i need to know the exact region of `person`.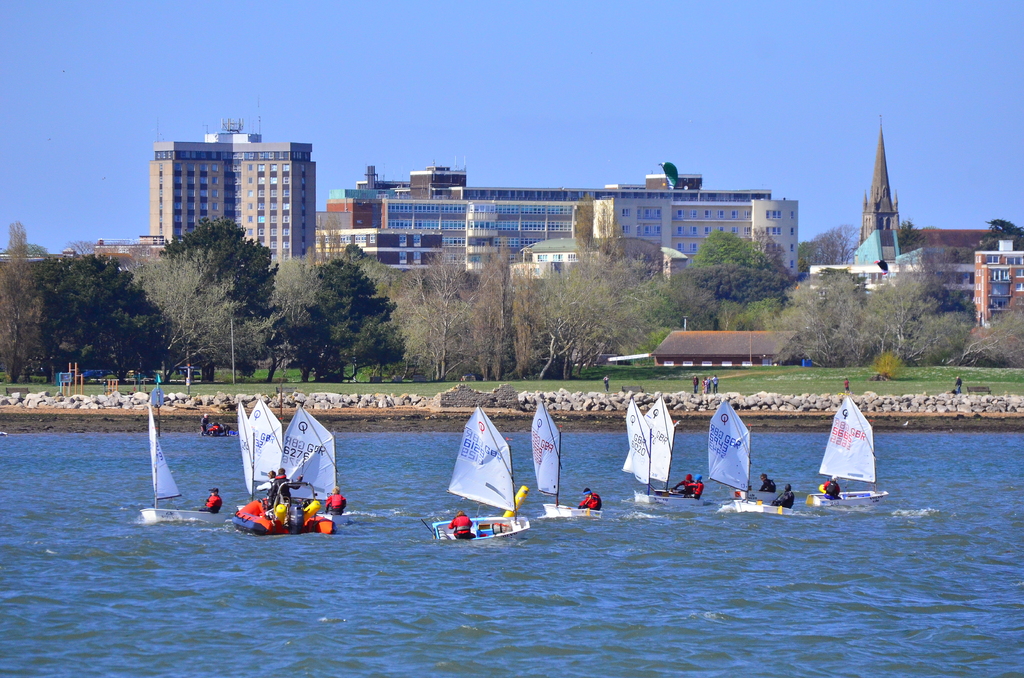
Region: crop(246, 464, 314, 513).
